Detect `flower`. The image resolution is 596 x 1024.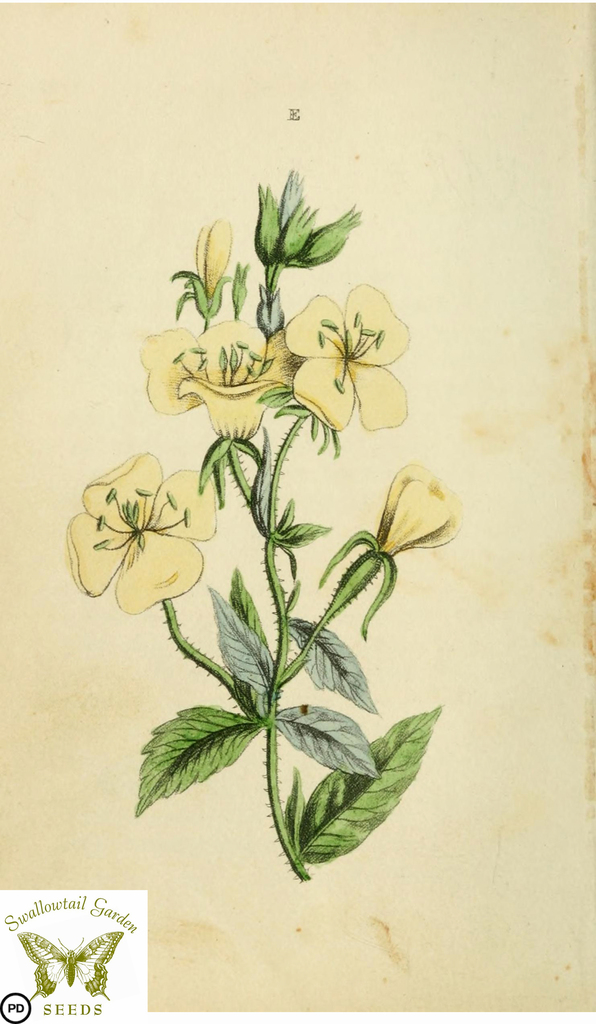
select_region(281, 287, 408, 433).
